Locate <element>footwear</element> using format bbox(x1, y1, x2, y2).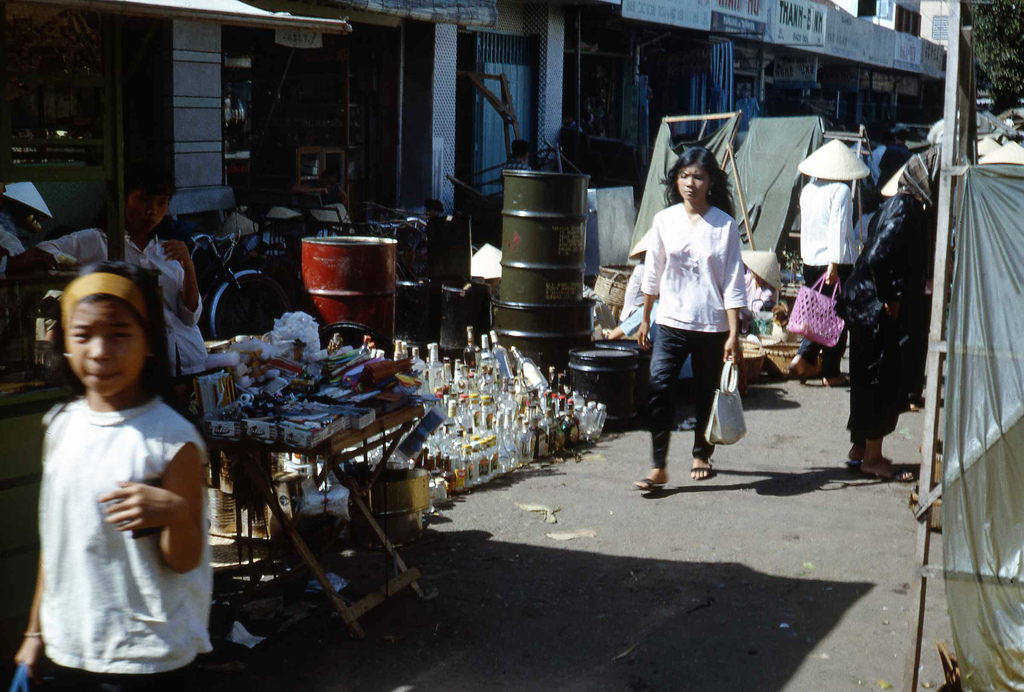
bbox(787, 353, 812, 384).
